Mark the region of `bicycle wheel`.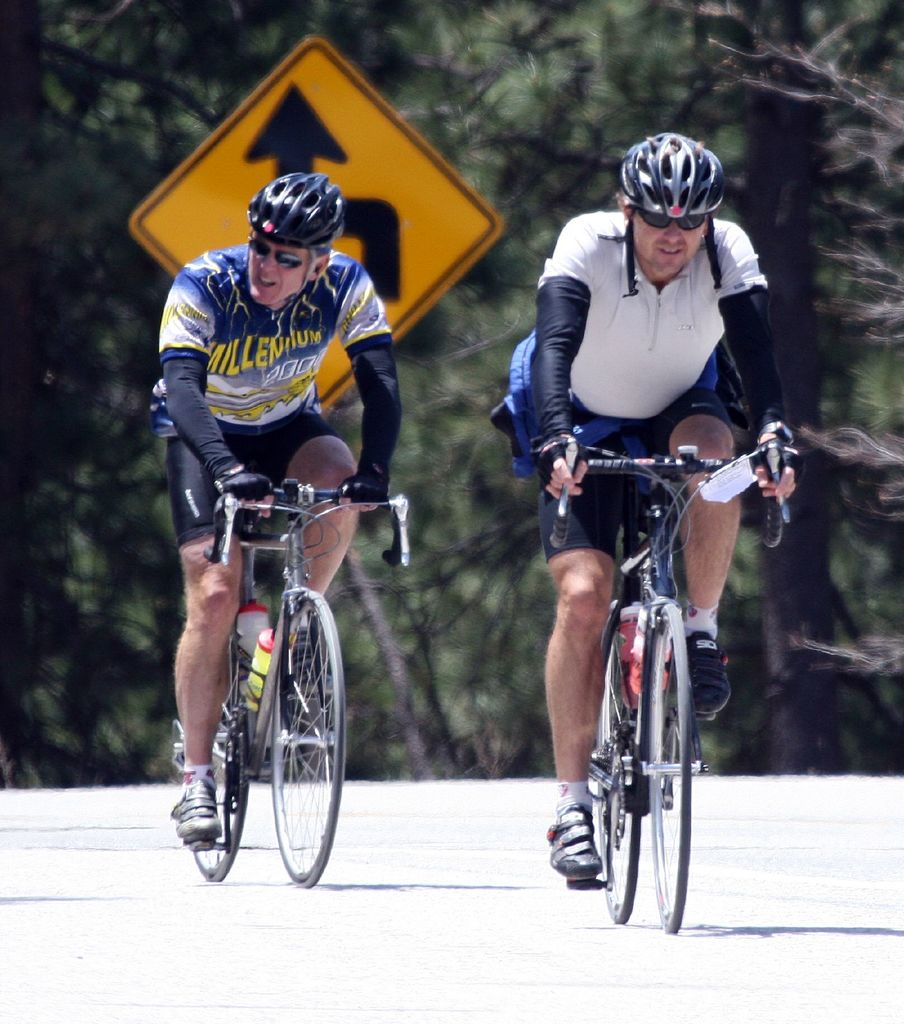
Region: (x1=593, y1=657, x2=643, y2=922).
